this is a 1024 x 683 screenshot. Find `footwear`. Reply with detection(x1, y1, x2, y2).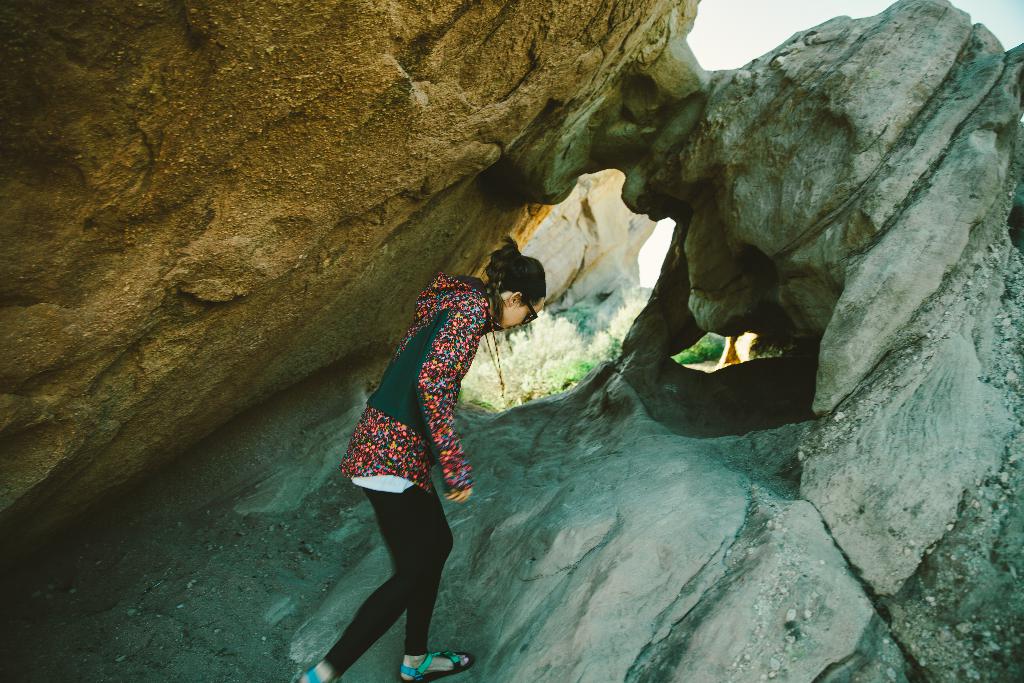
detection(399, 655, 472, 680).
